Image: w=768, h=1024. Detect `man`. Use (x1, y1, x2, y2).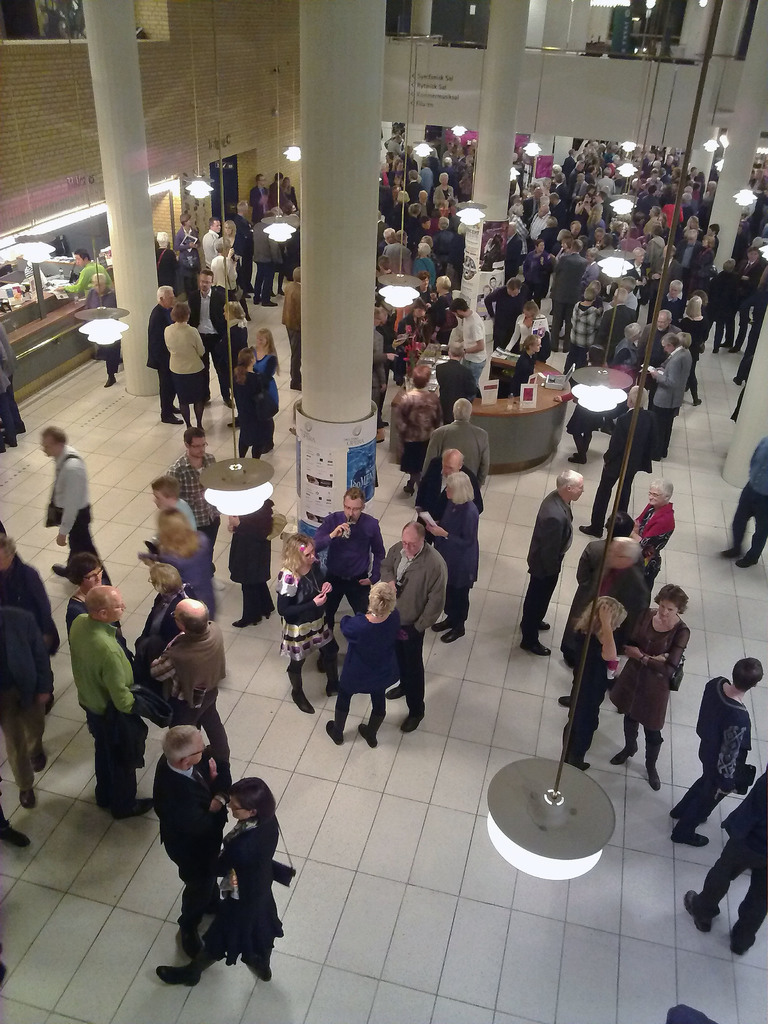
(51, 566, 143, 818).
